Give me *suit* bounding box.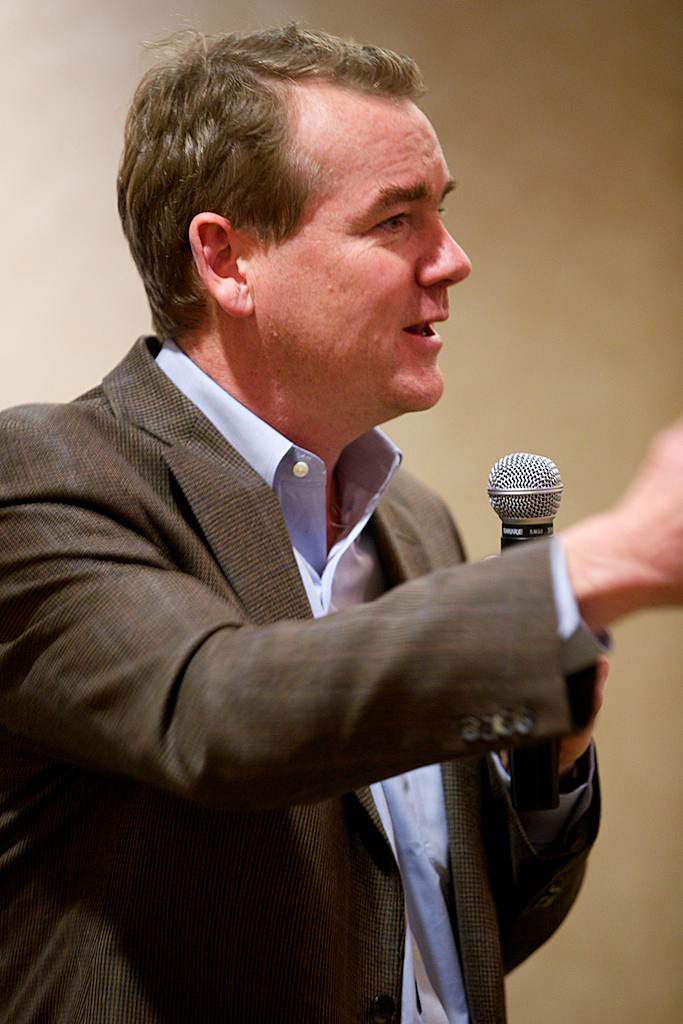
bbox(0, 254, 606, 1006).
